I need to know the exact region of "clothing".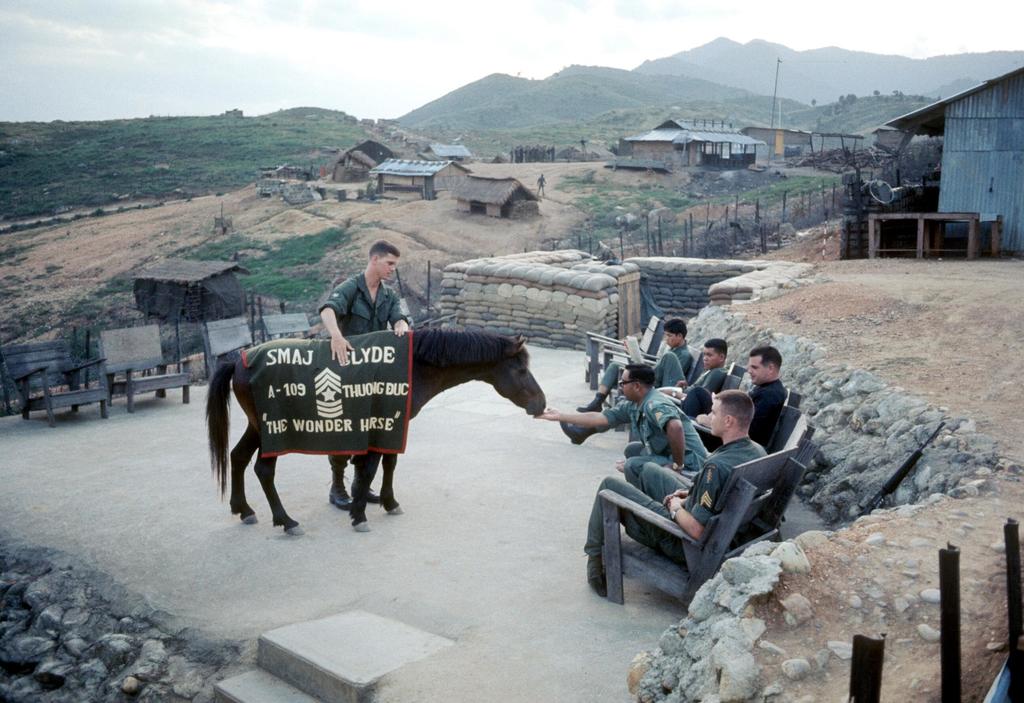
Region: bbox(581, 438, 766, 562).
